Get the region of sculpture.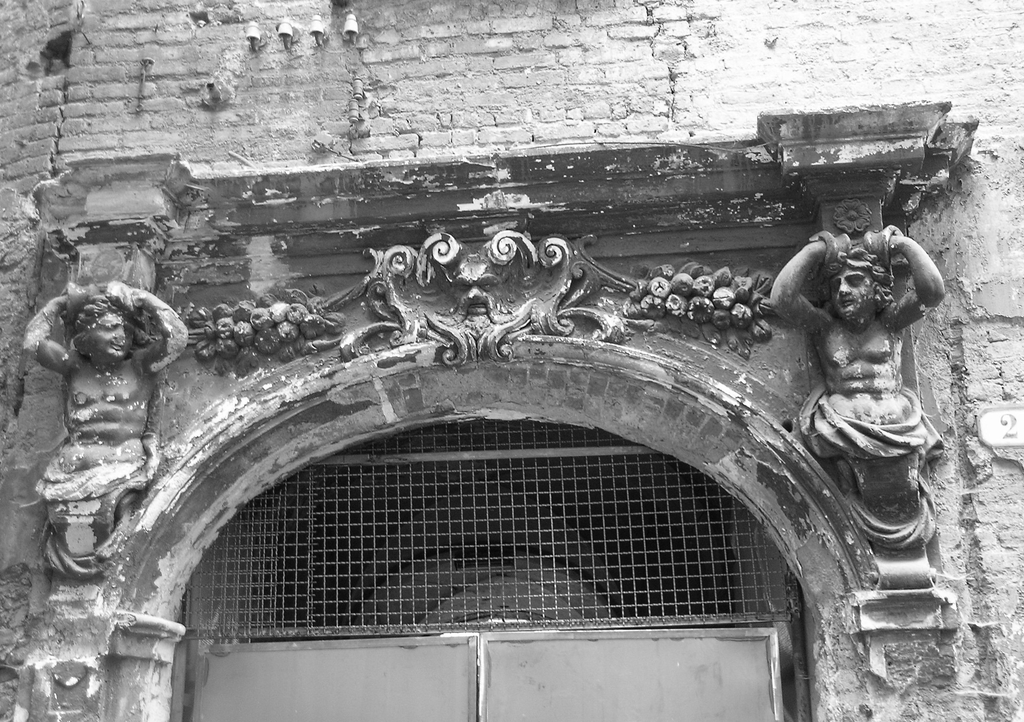
{"left": 773, "top": 223, "right": 958, "bottom": 395}.
